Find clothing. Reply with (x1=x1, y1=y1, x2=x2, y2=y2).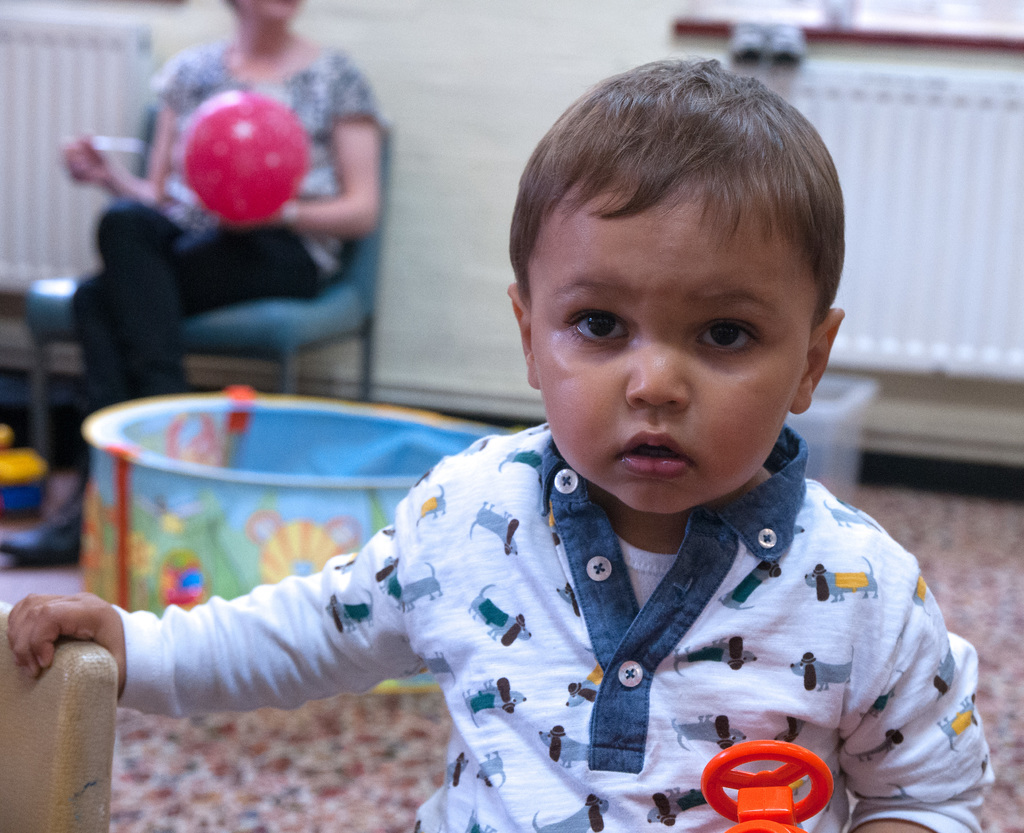
(x1=51, y1=24, x2=384, y2=522).
